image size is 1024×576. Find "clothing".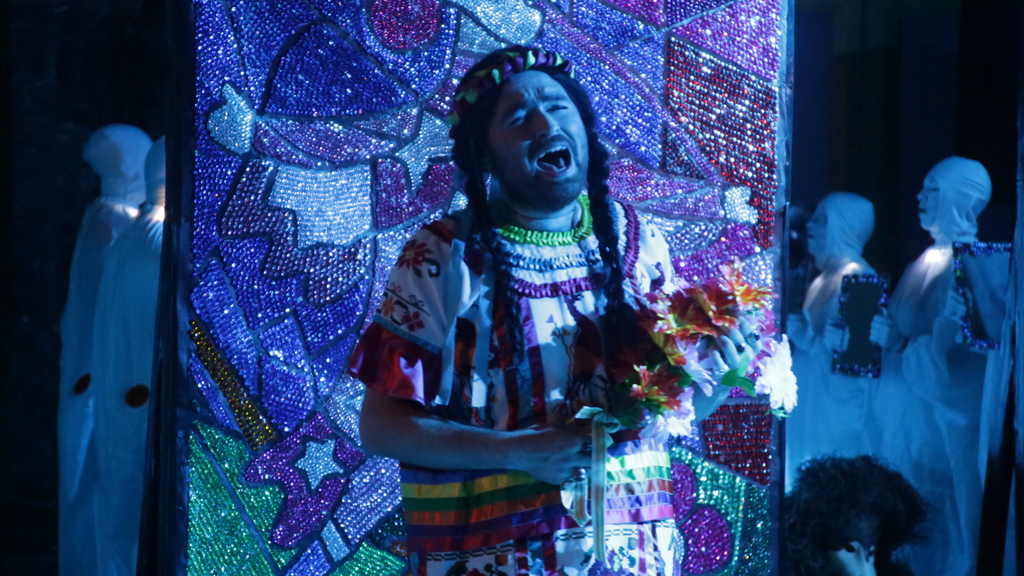
bbox(886, 161, 1000, 575).
